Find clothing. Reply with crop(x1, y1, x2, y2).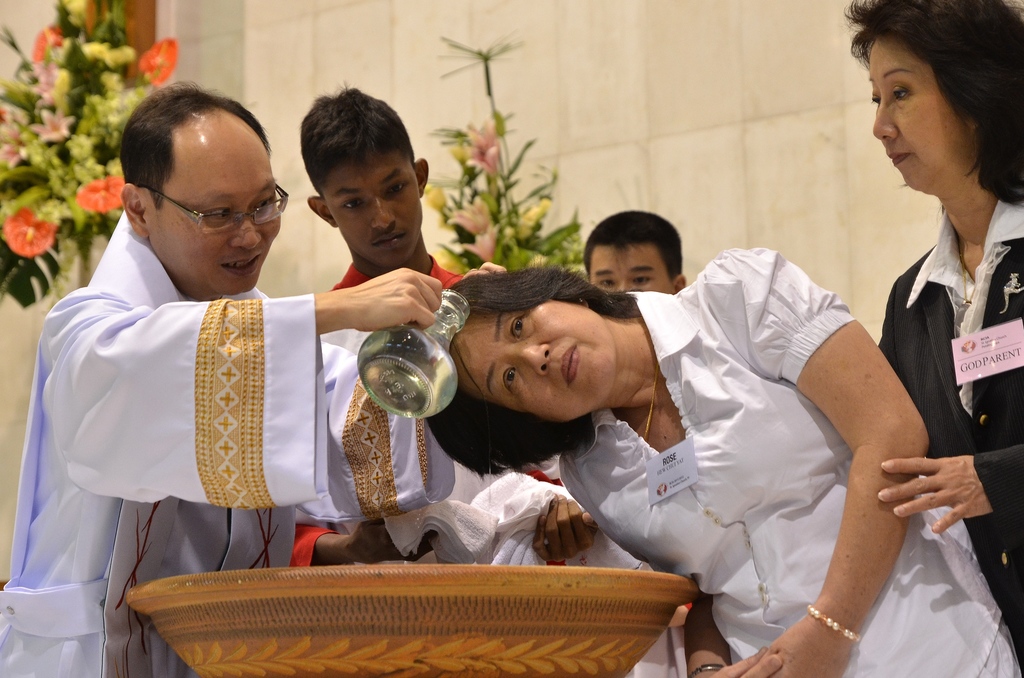
crop(0, 209, 453, 677).
